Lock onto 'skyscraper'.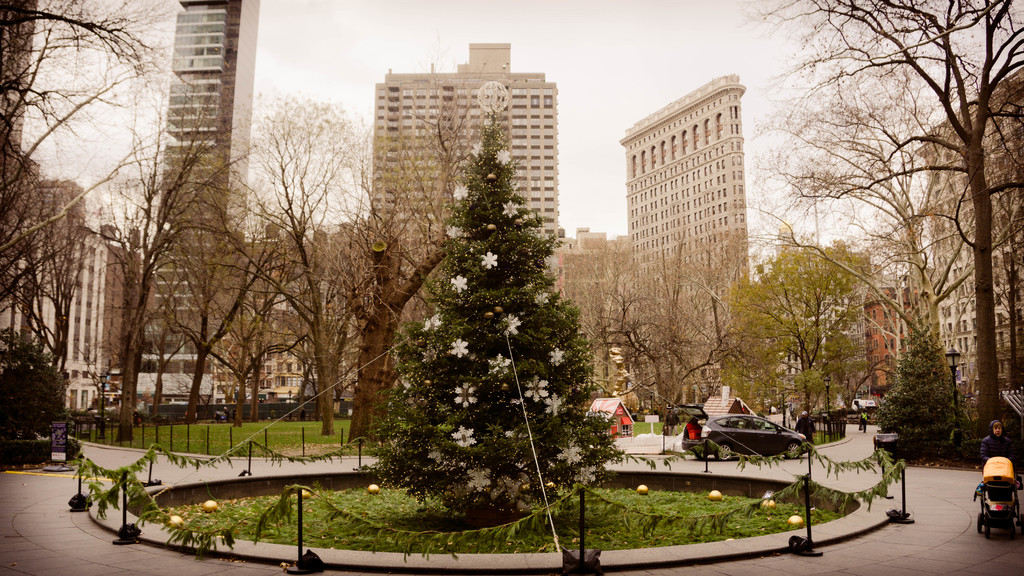
Locked: bbox=(366, 40, 565, 287).
